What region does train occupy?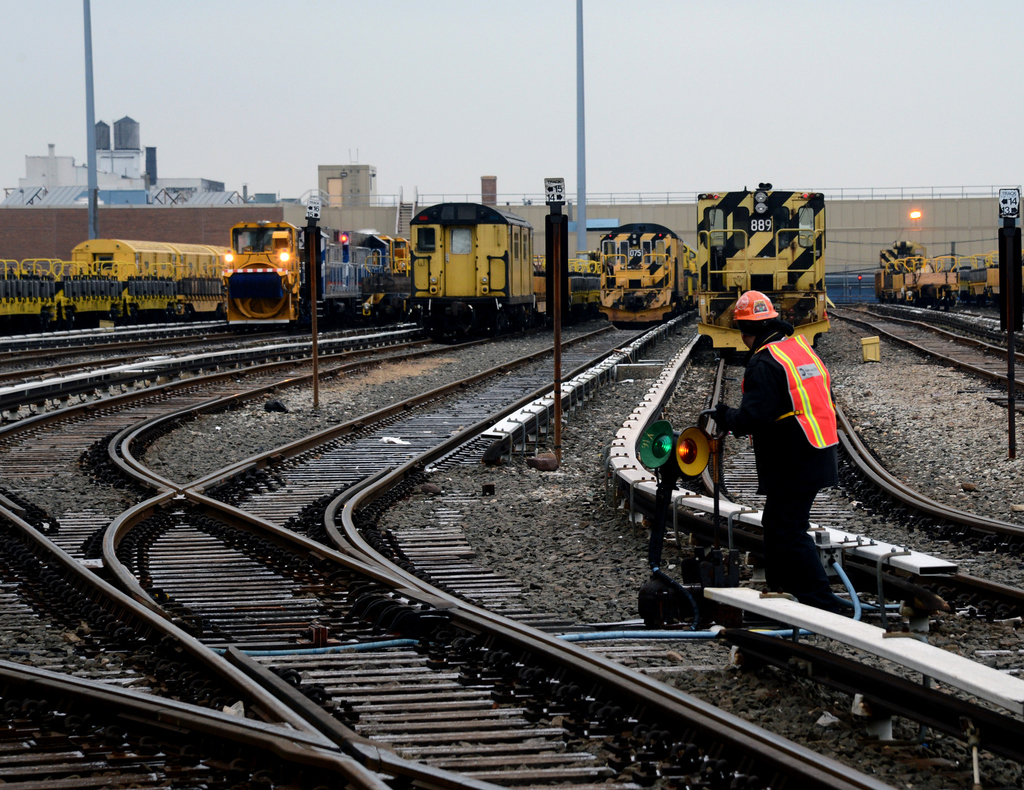
592,225,701,329.
